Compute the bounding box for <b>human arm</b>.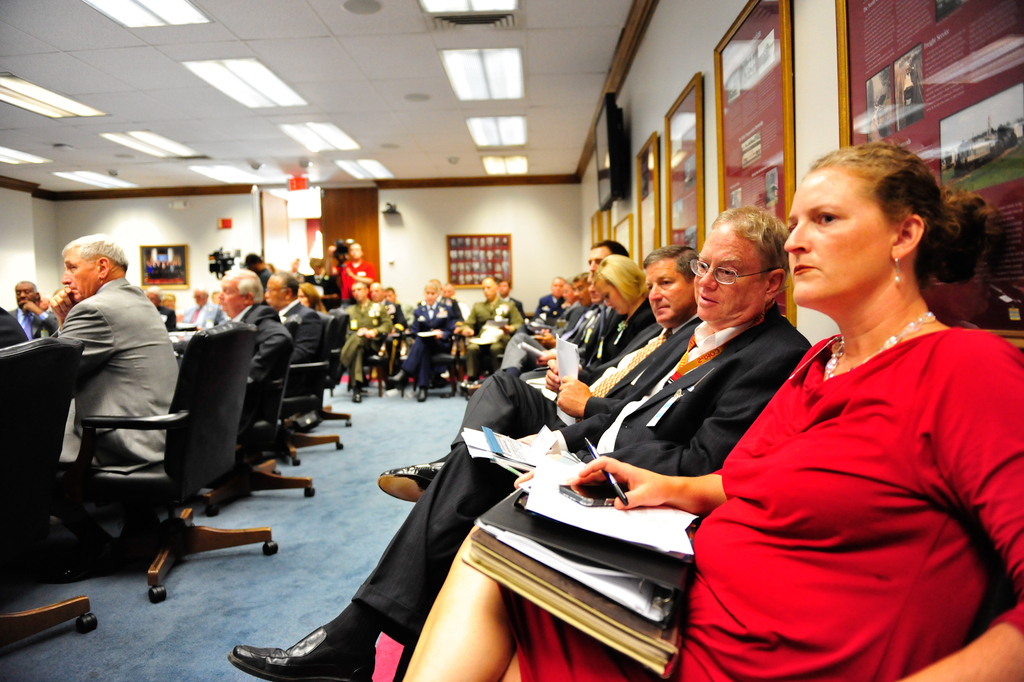
<box>20,299,59,334</box>.
